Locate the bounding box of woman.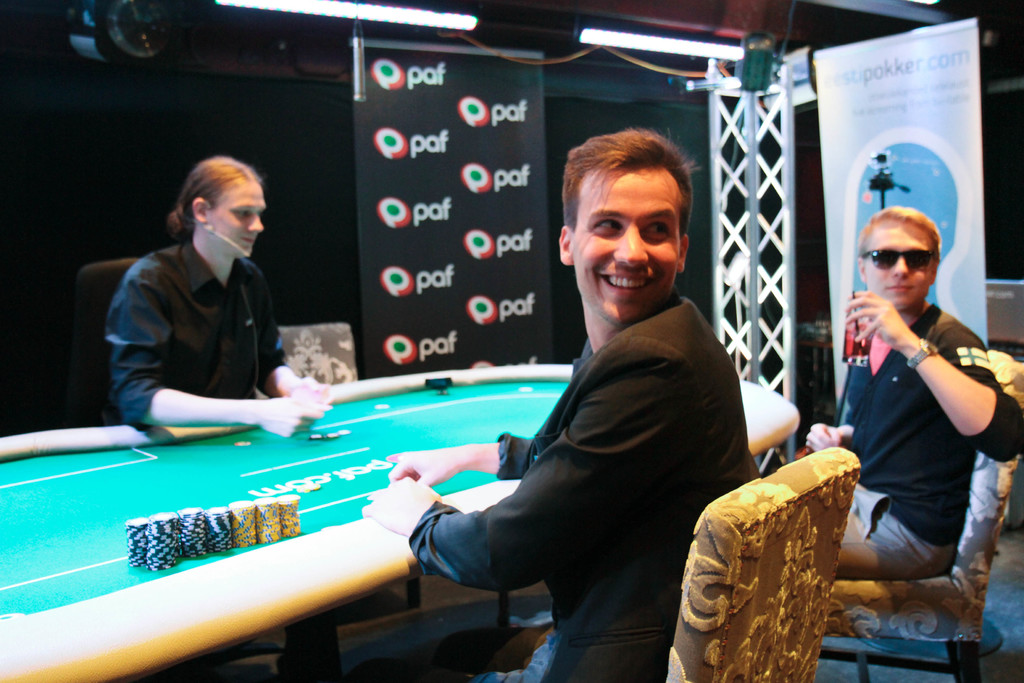
Bounding box: {"x1": 109, "y1": 158, "x2": 337, "y2": 443}.
